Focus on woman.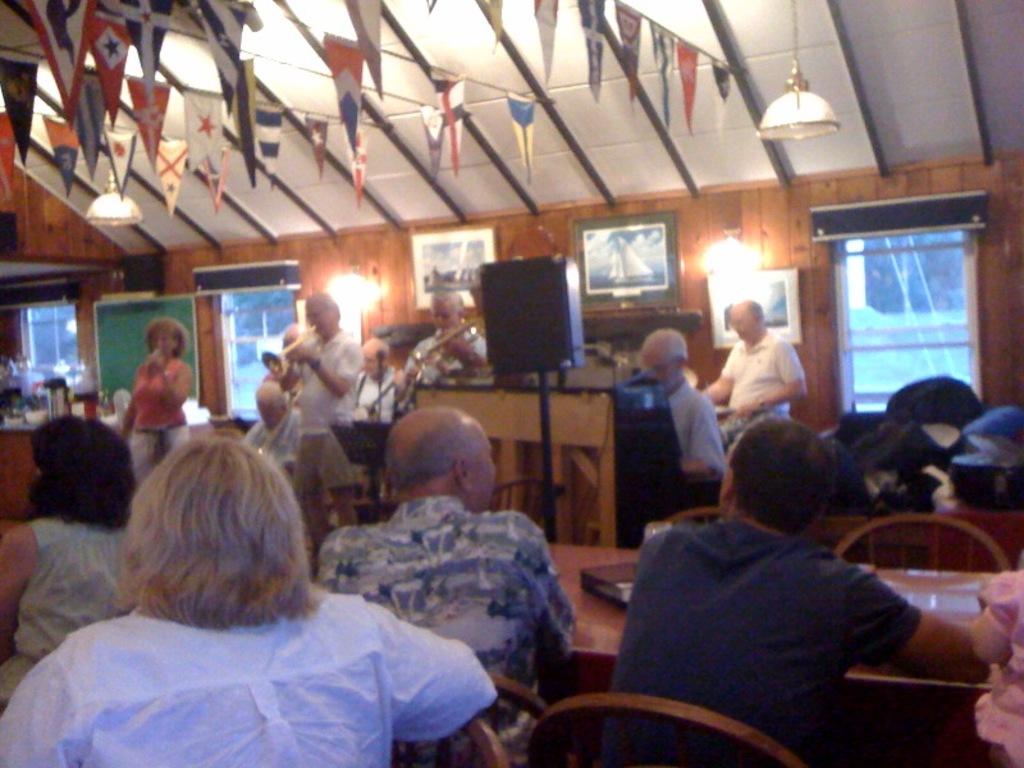
Focused at <region>0, 438, 500, 767</region>.
